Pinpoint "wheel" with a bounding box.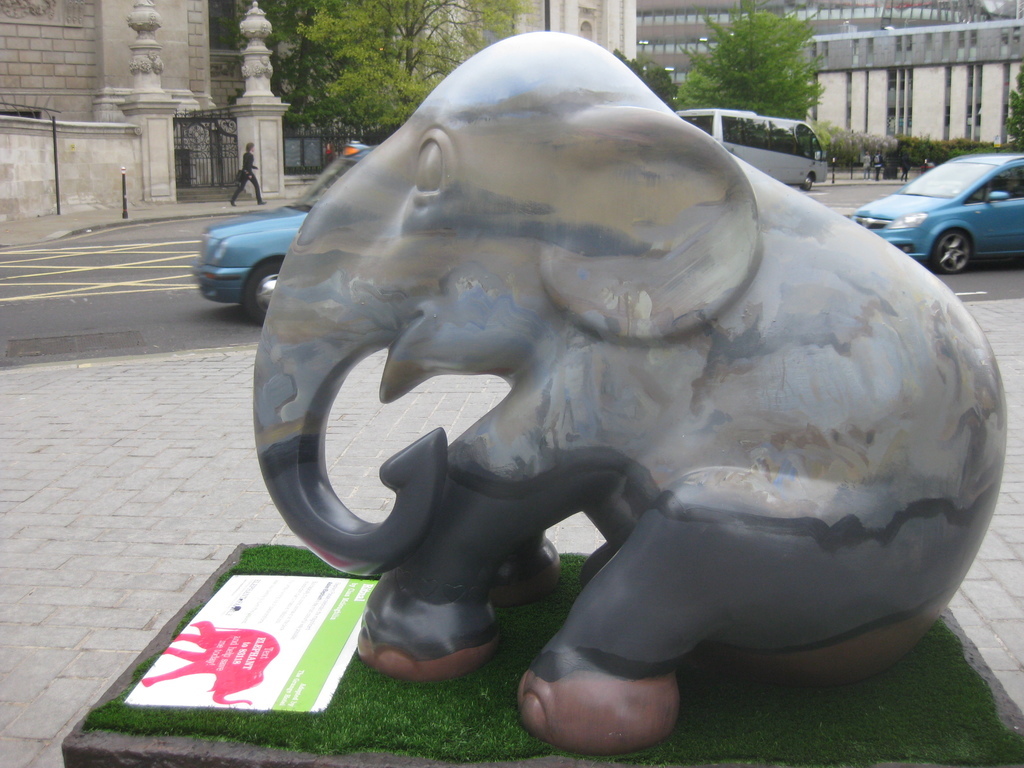
[929,226,978,278].
